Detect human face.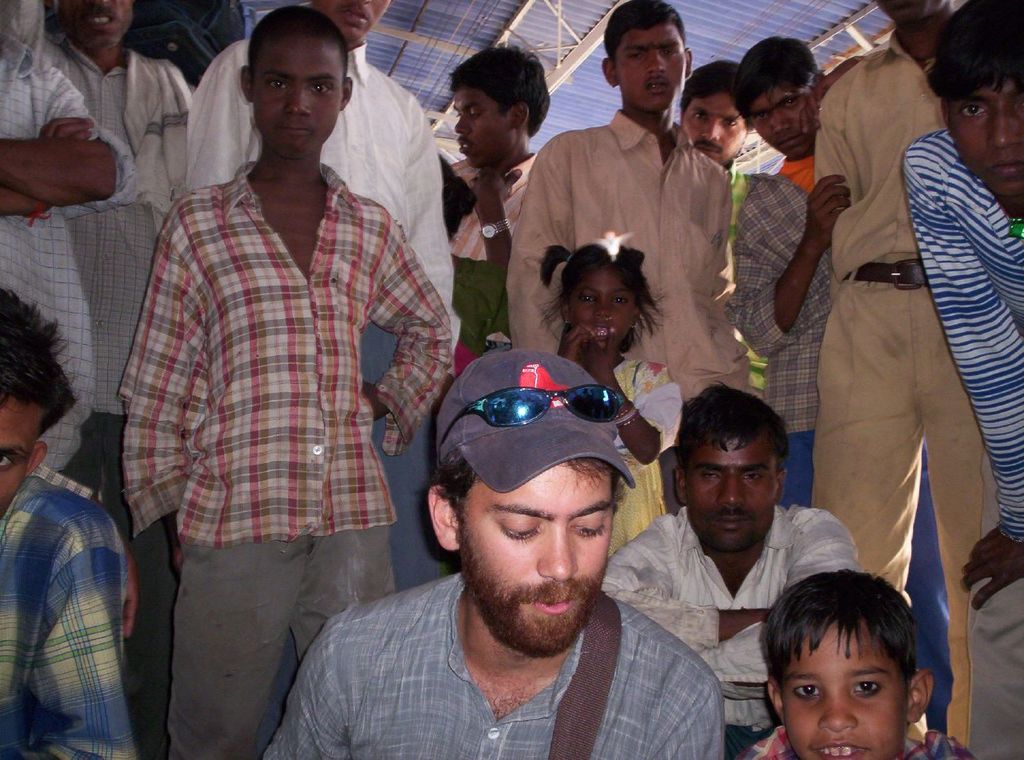
Detected at BBox(61, 0, 141, 54).
